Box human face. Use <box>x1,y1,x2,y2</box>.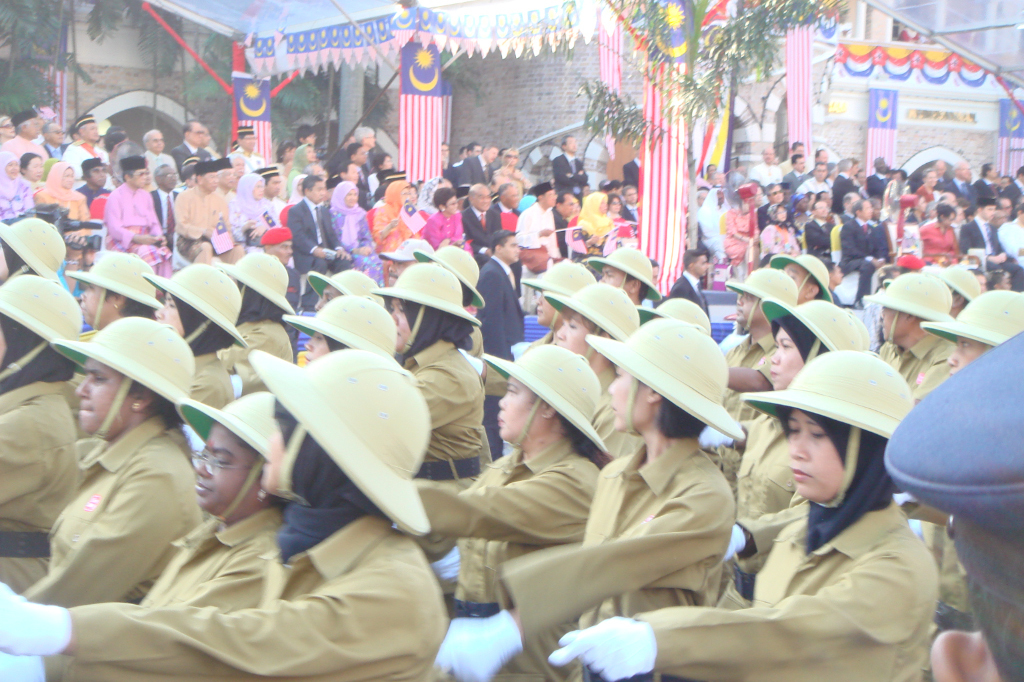
<box>625,190,637,205</box>.
